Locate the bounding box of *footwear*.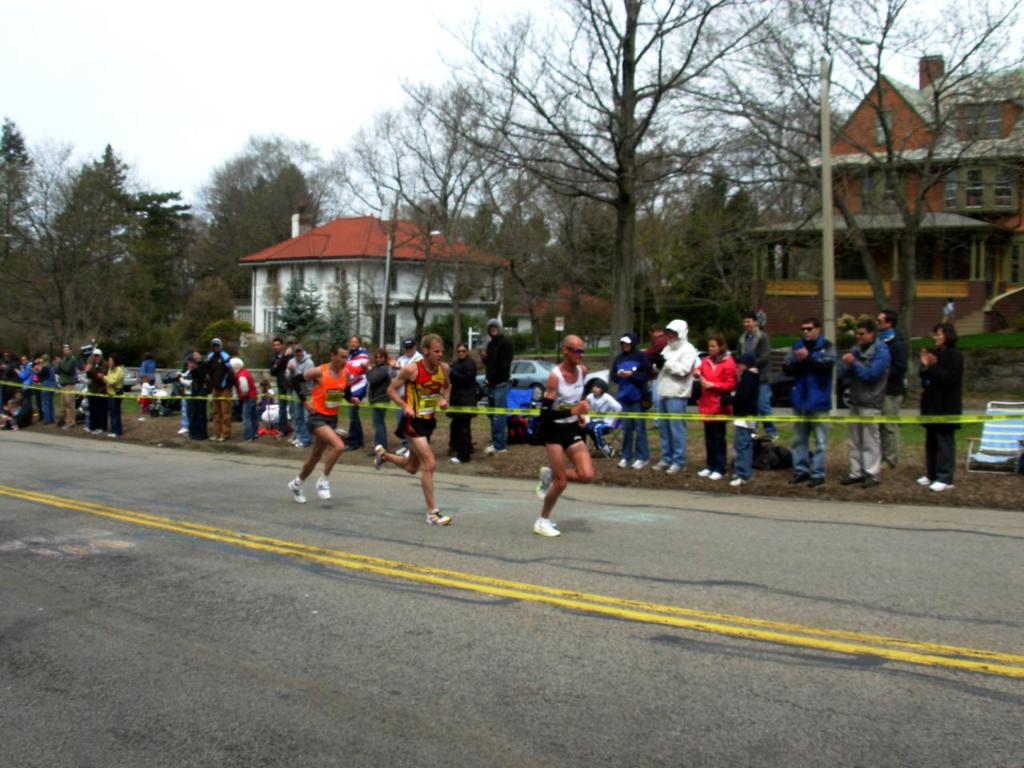
Bounding box: bbox(694, 463, 710, 474).
